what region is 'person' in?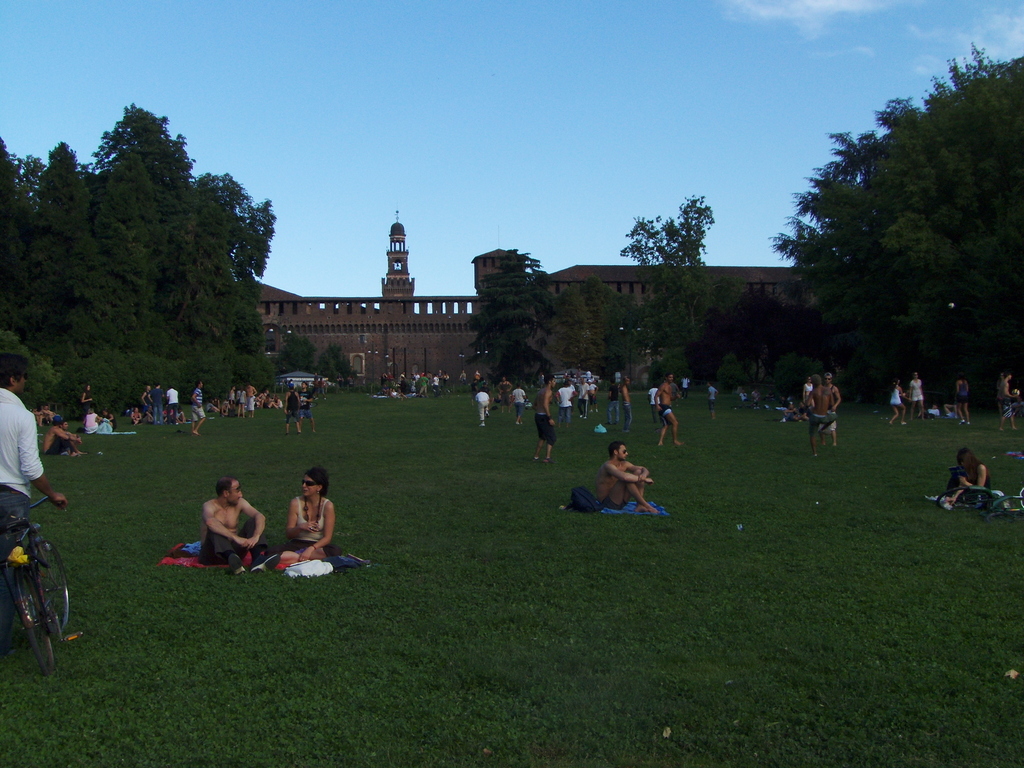
detection(461, 369, 467, 395).
